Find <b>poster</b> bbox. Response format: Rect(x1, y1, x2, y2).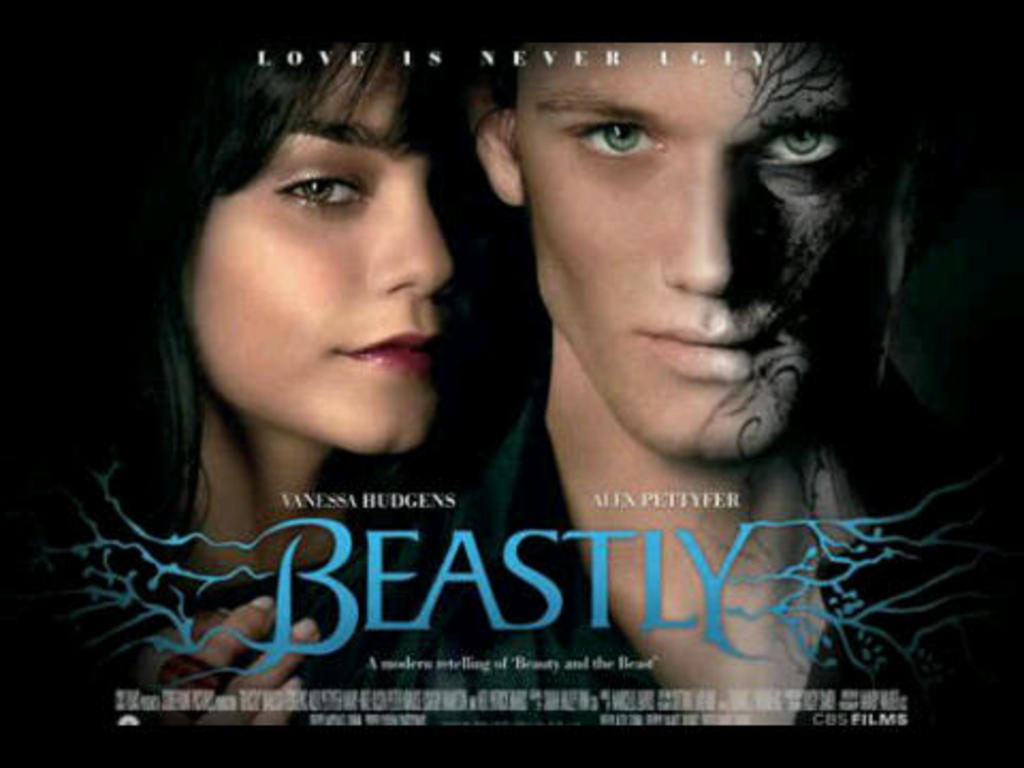
Rect(11, 38, 1013, 736).
